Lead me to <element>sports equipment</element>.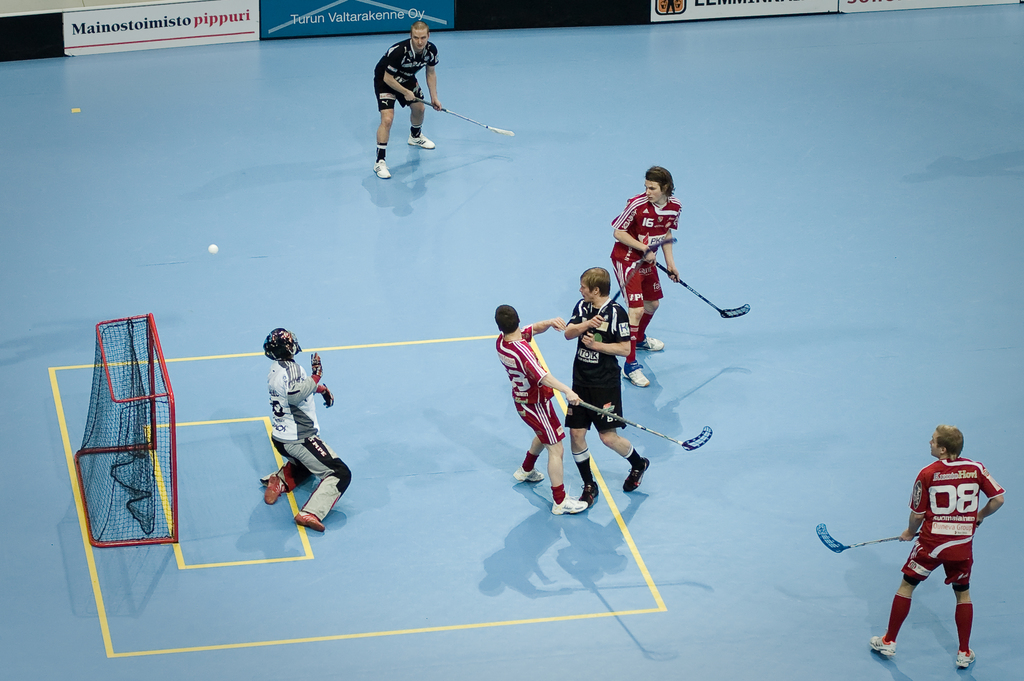
Lead to locate(579, 482, 597, 510).
